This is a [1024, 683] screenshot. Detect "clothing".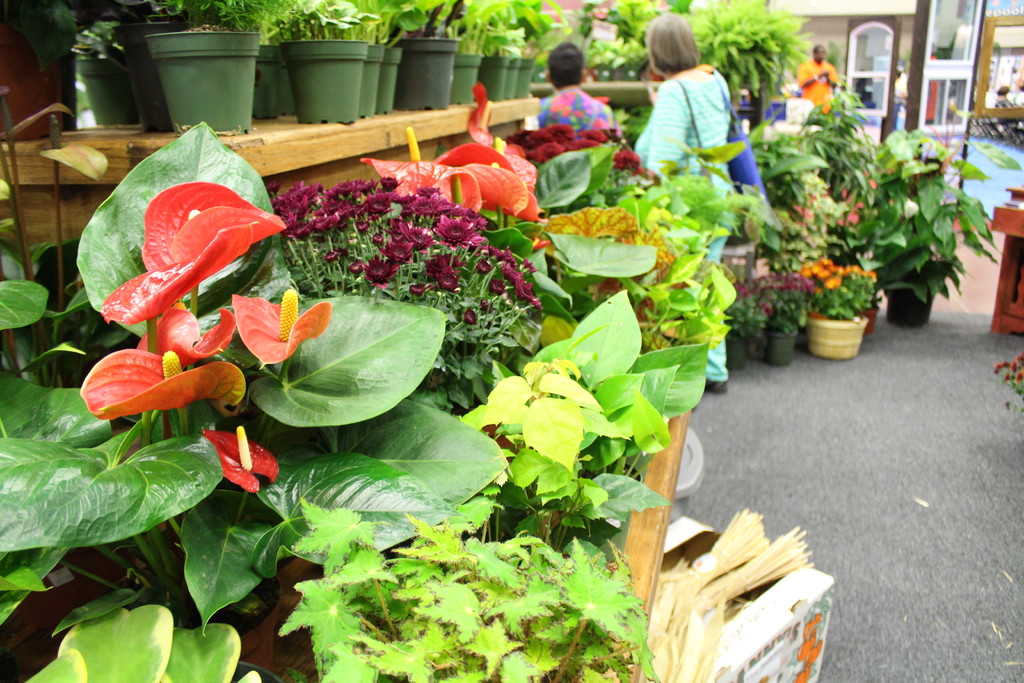
l=634, t=55, r=756, b=394.
